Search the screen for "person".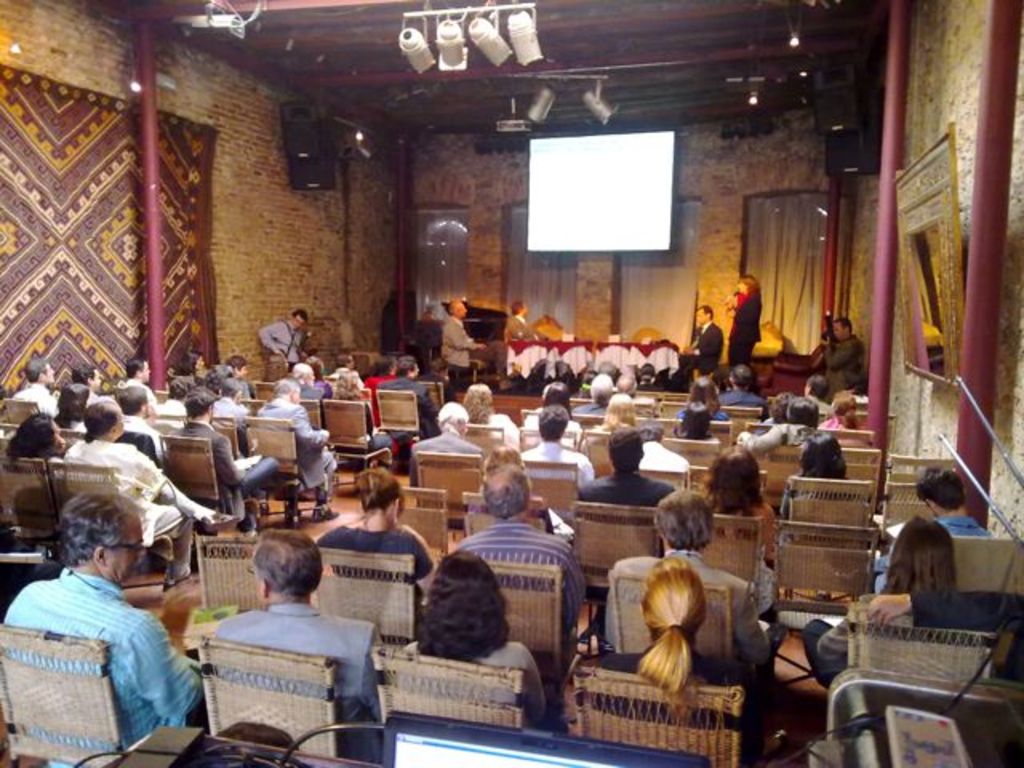
Found at bbox(517, 410, 606, 504).
